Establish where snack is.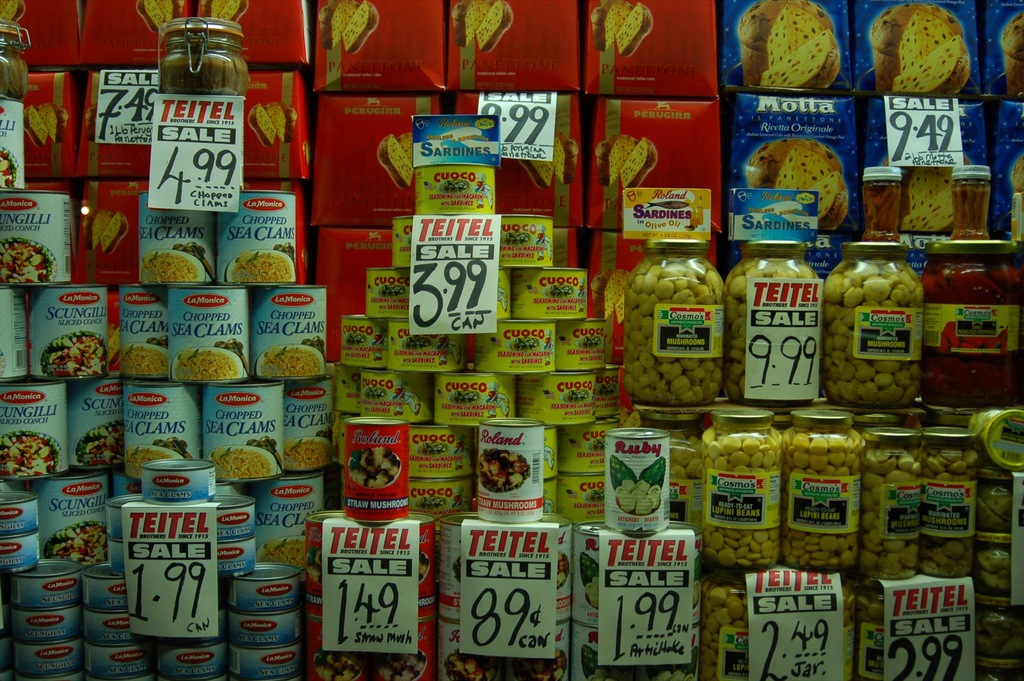
Established at <box>0,1,25,22</box>.
